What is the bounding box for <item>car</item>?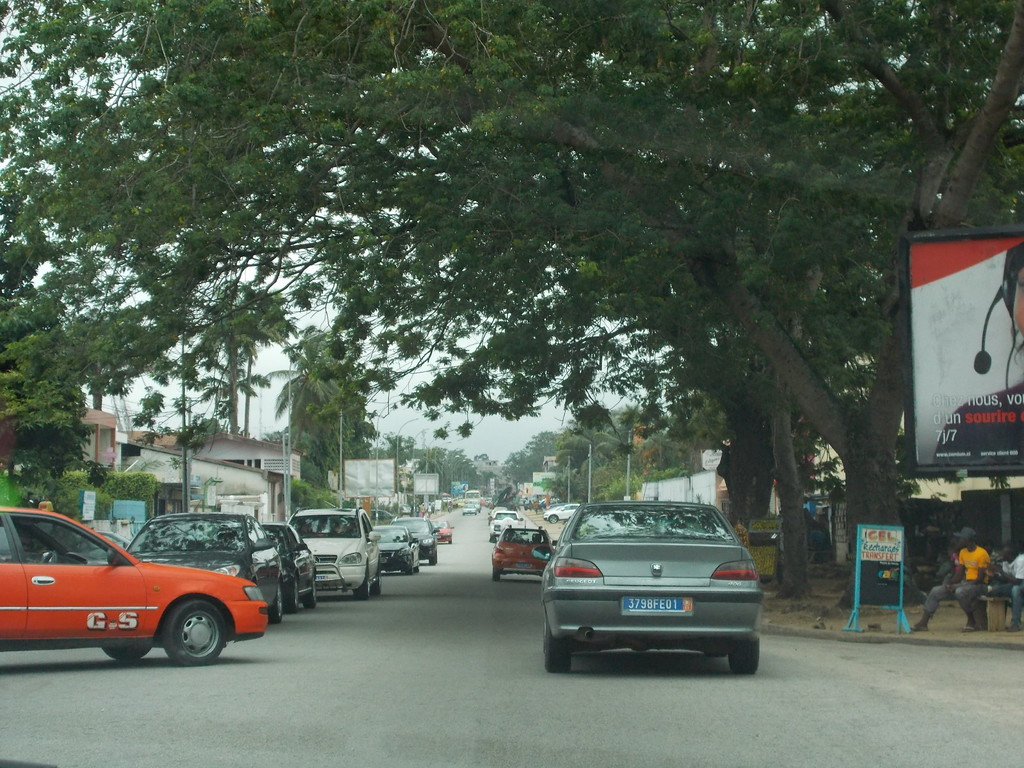
(x1=495, y1=509, x2=520, y2=536).
